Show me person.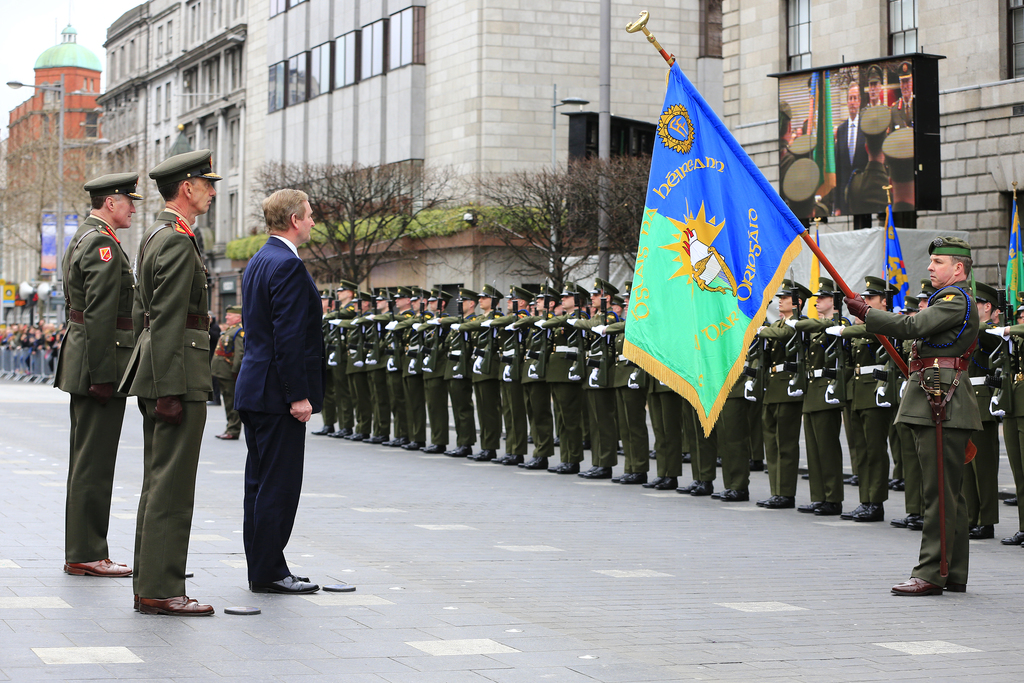
person is here: BBox(883, 125, 915, 229).
